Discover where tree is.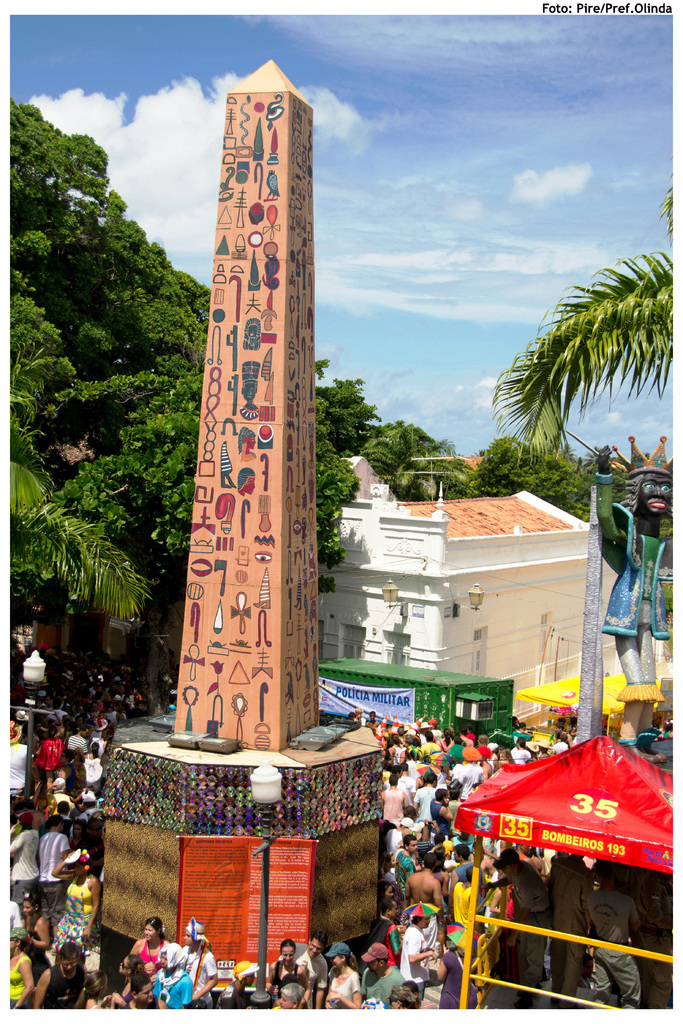
Discovered at {"x1": 488, "y1": 175, "x2": 673, "y2": 469}.
